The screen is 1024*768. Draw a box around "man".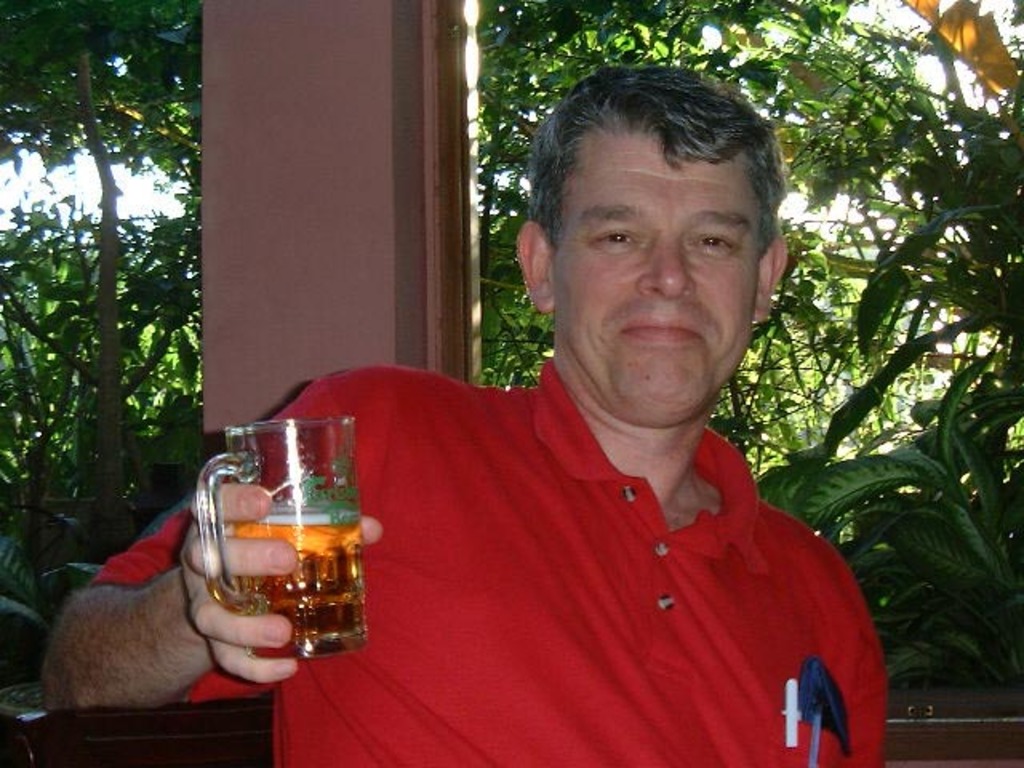
detection(34, 62, 909, 766).
